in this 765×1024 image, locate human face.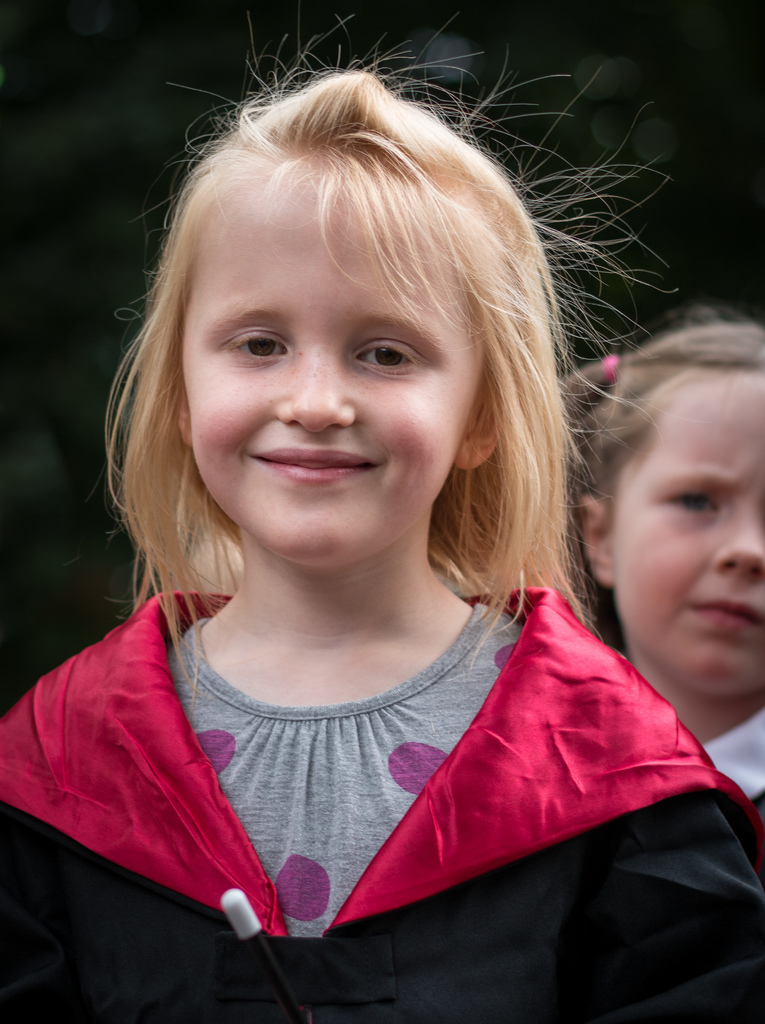
Bounding box: pyautogui.locateOnScreen(611, 369, 764, 704).
